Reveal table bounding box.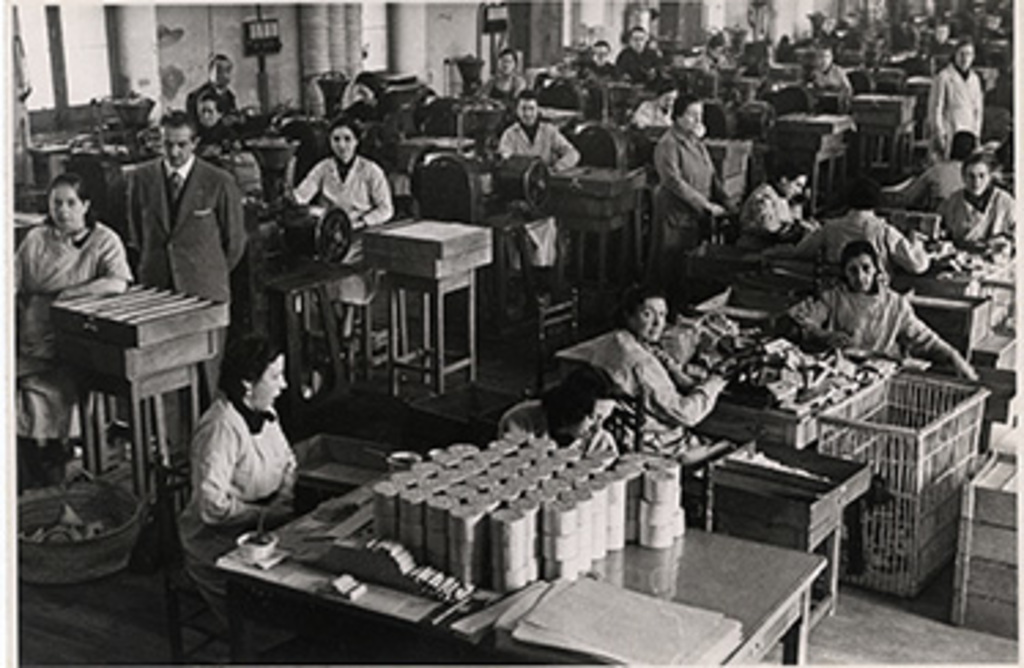
Revealed: {"x1": 865, "y1": 99, "x2": 923, "y2": 175}.
